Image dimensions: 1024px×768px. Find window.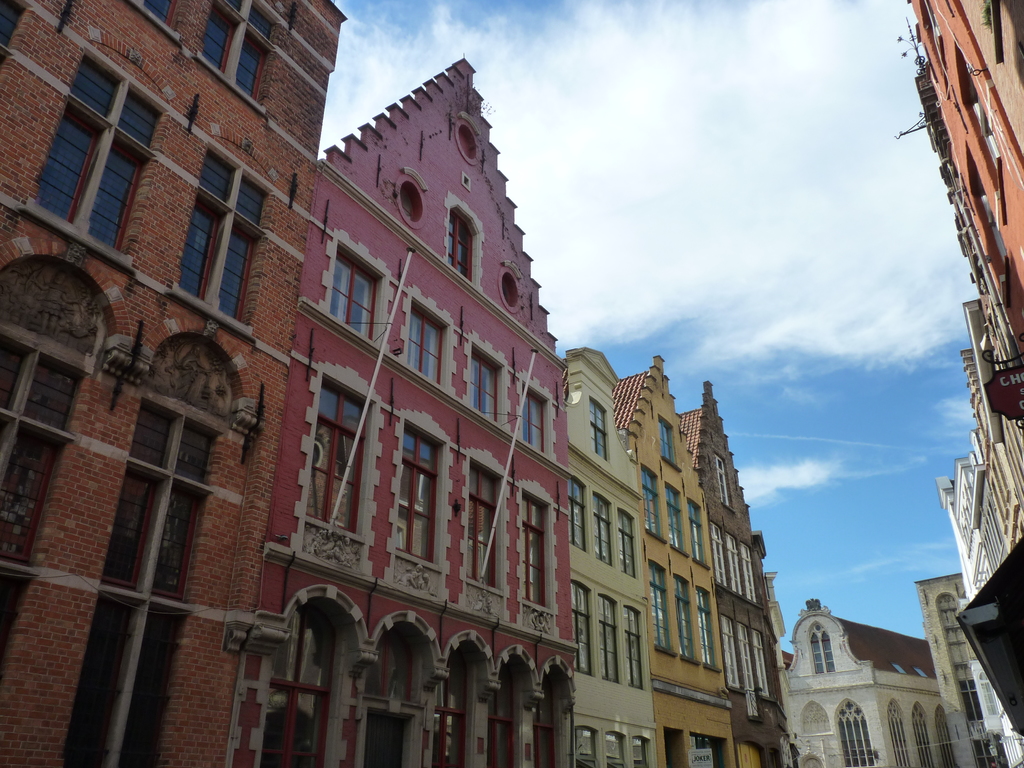
pyautogui.locateOnScreen(602, 730, 630, 767).
